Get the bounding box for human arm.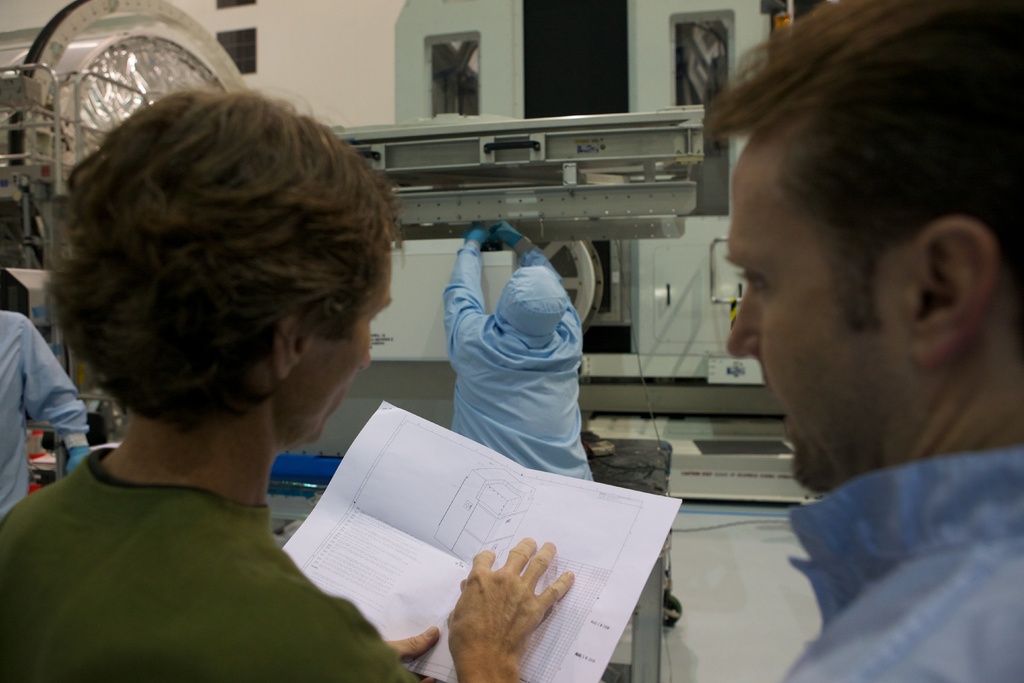
rect(439, 536, 577, 682).
